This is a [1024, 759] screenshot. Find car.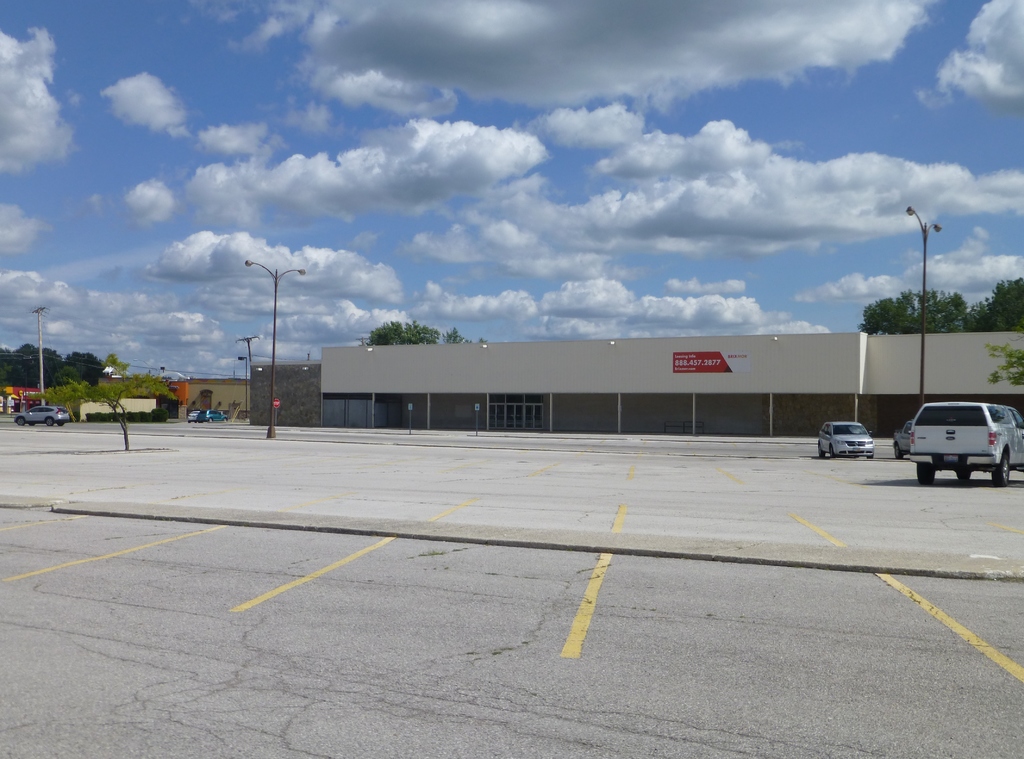
Bounding box: bbox=[15, 405, 69, 427].
